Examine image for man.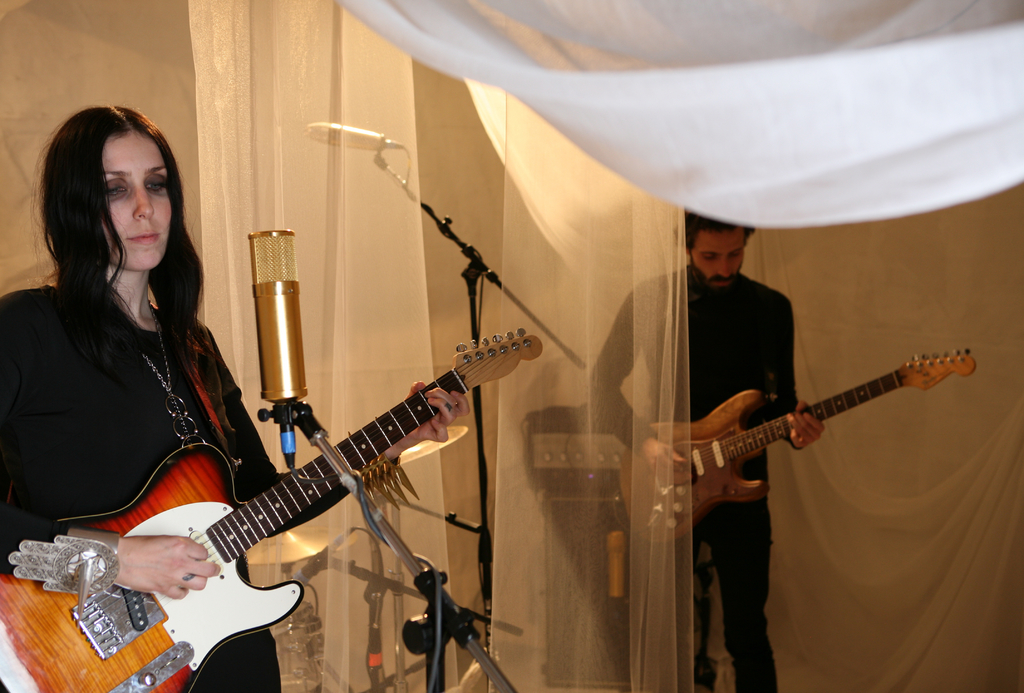
Examination result: x1=582, y1=204, x2=824, y2=692.
